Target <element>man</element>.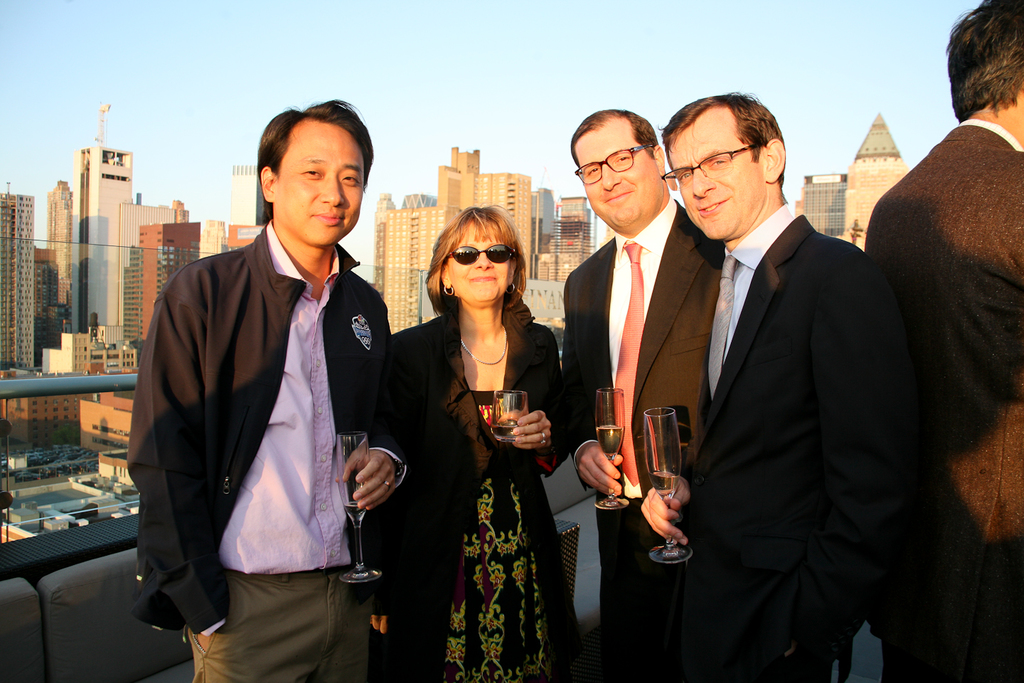
Target region: [862,0,1023,682].
